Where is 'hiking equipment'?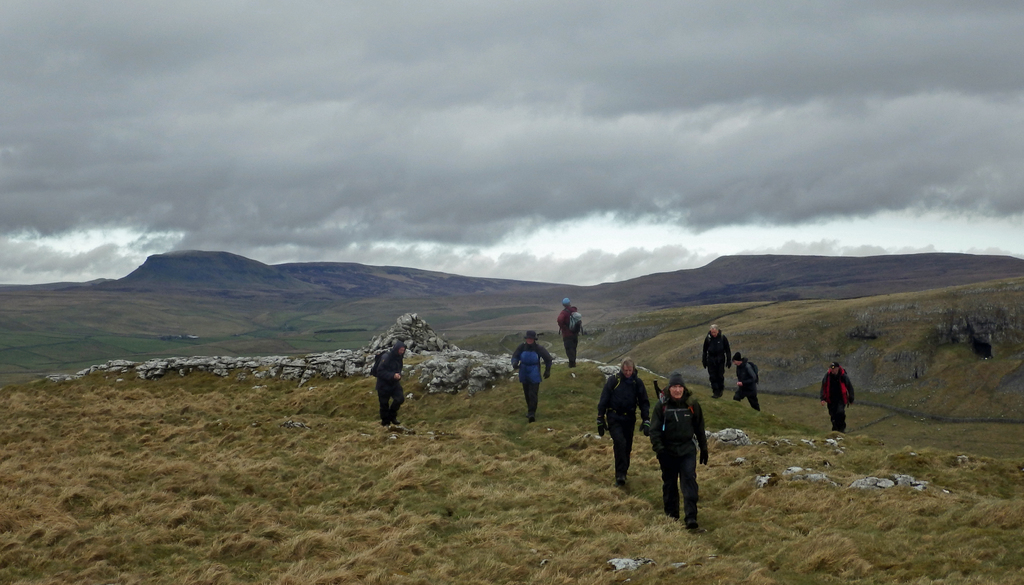
detection(652, 376, 694, 427).
